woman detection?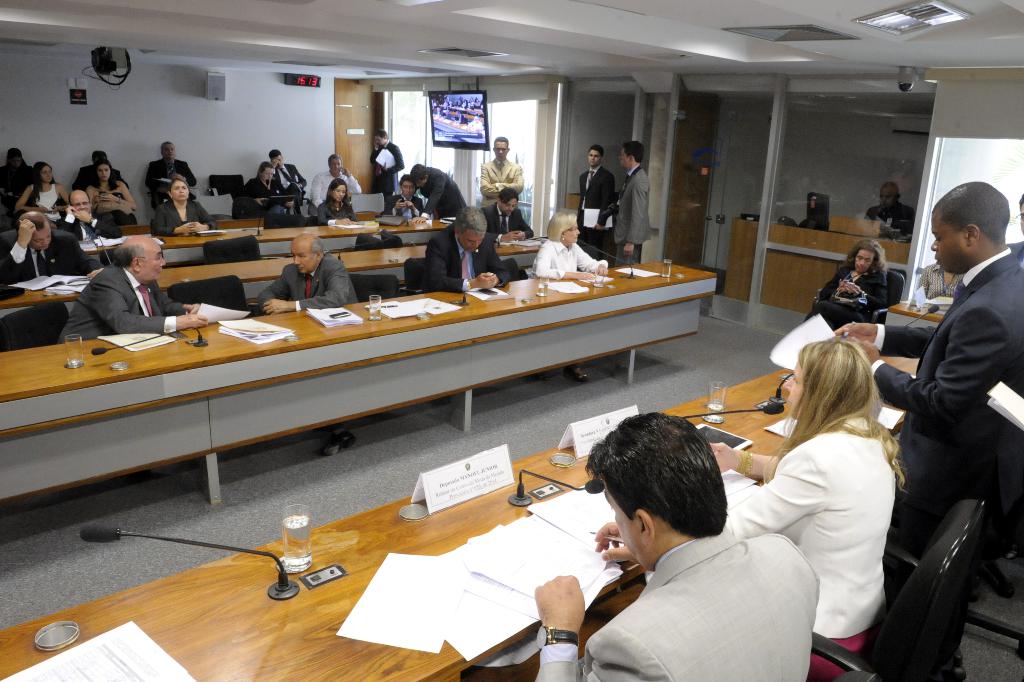
bbox=[156, 177, 220, 239]
